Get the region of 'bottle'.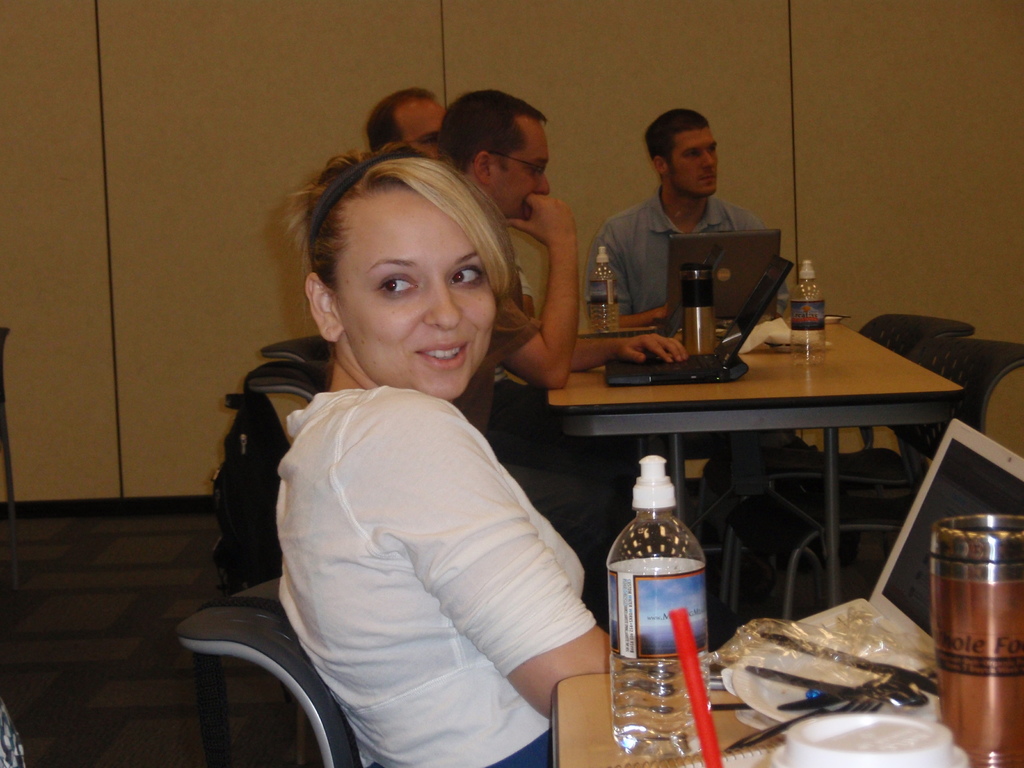
box=[586, 249, 625, 335].
